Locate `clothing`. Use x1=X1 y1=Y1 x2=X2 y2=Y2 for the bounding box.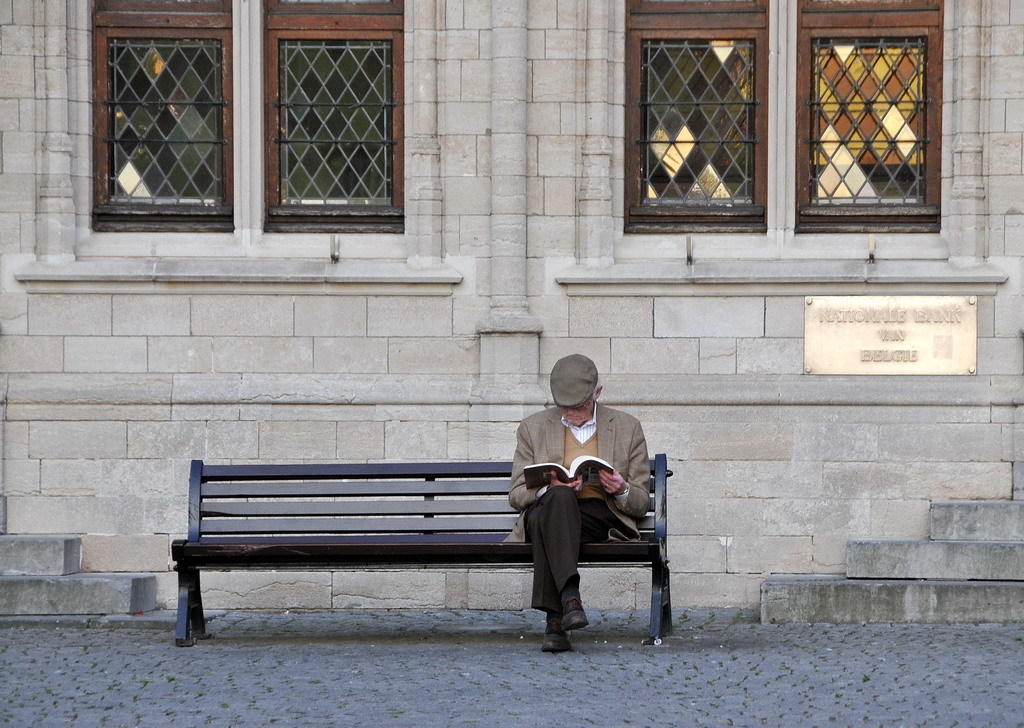
x1=495 y1=369 x2=674 y2=641.
